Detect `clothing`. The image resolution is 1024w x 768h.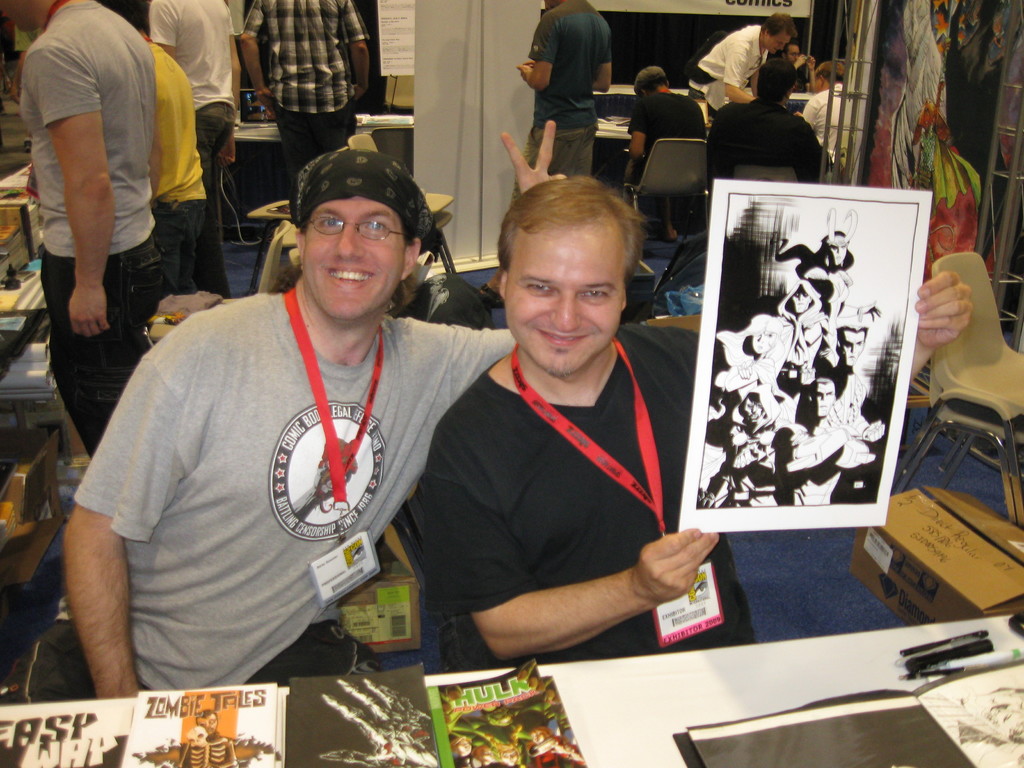
bbox=(691, 28, 762, 110).
